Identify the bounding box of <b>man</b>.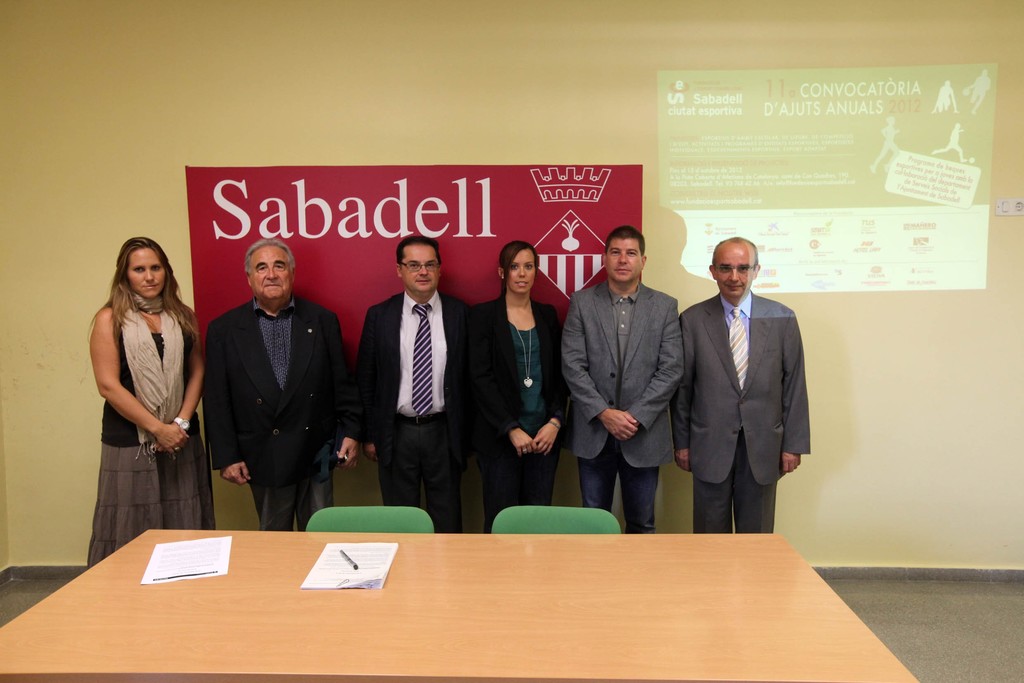
[676,236,816,531].
